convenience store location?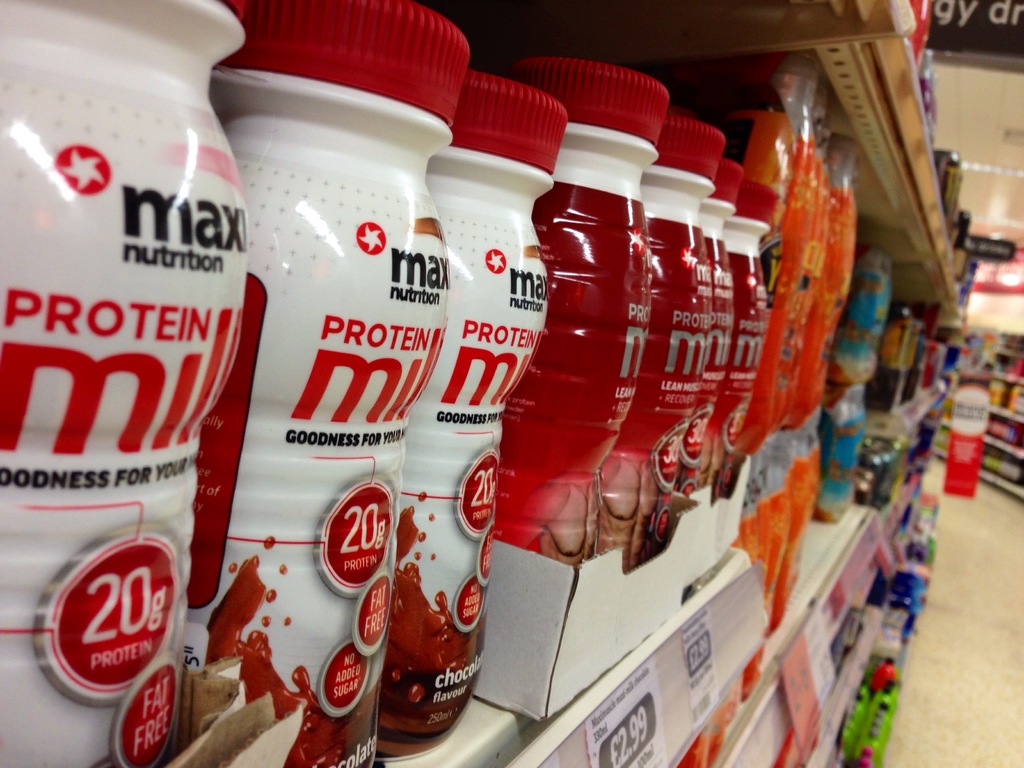
(0,0,1023,767)
